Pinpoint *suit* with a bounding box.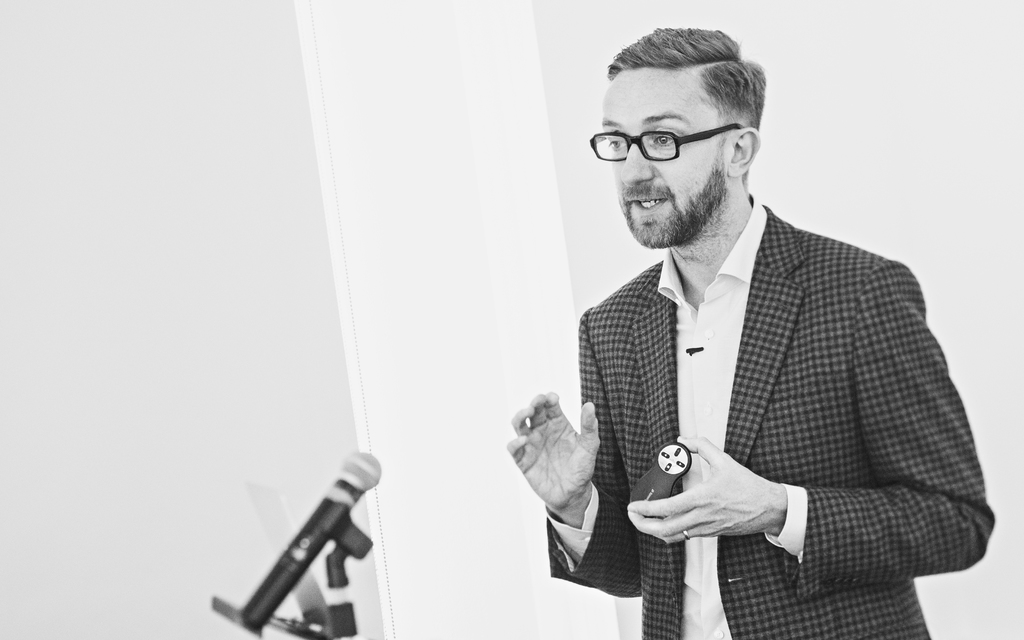
(548, 204, 993, 639).
